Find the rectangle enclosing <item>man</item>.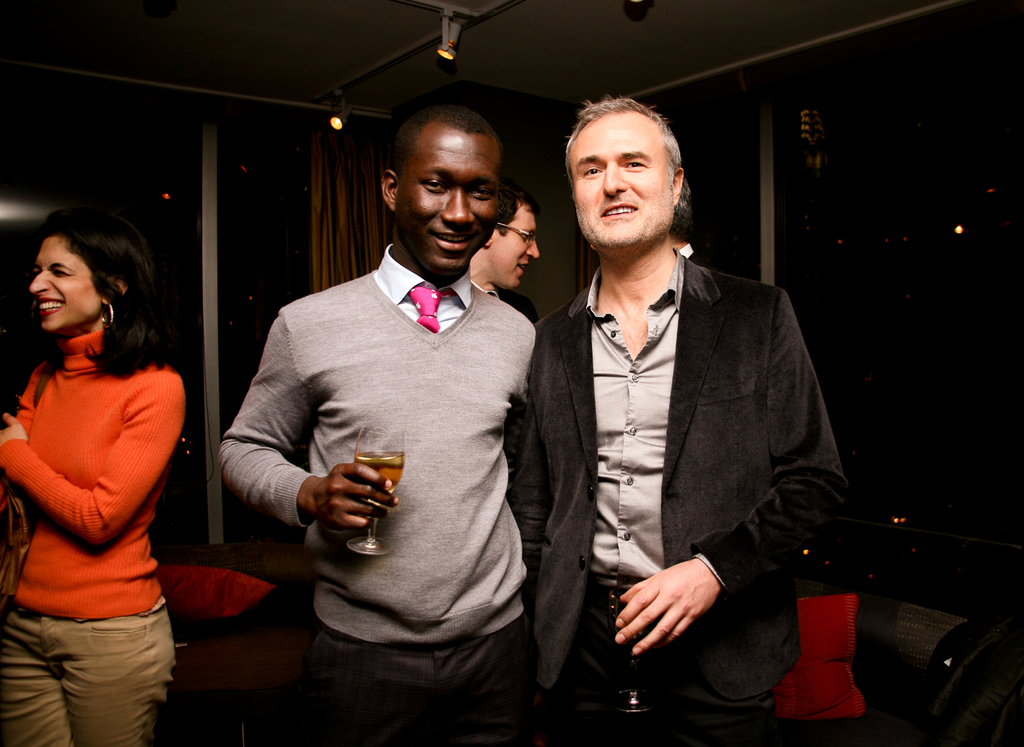
box(516, 96, 847, 746).
